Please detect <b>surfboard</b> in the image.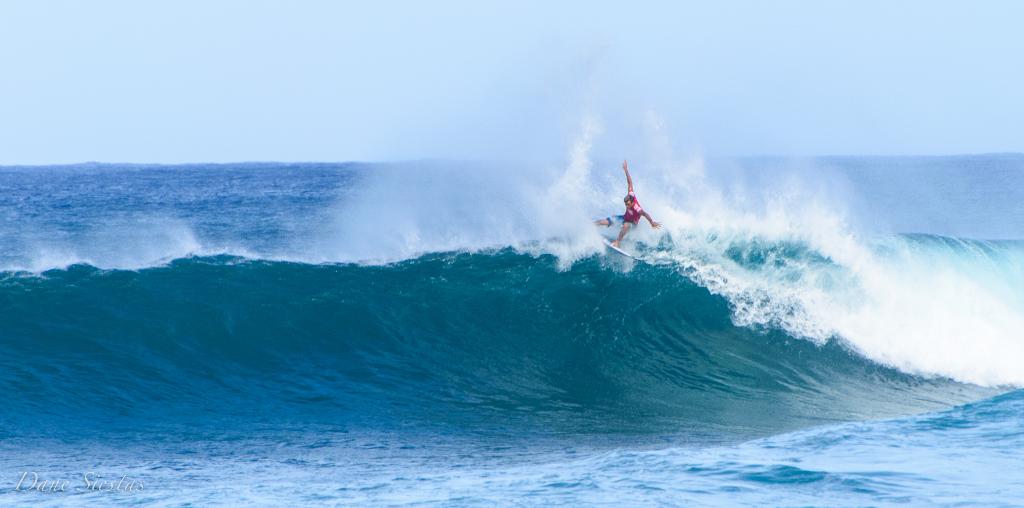
(left=598, top=234, right=646, bottom=270).
